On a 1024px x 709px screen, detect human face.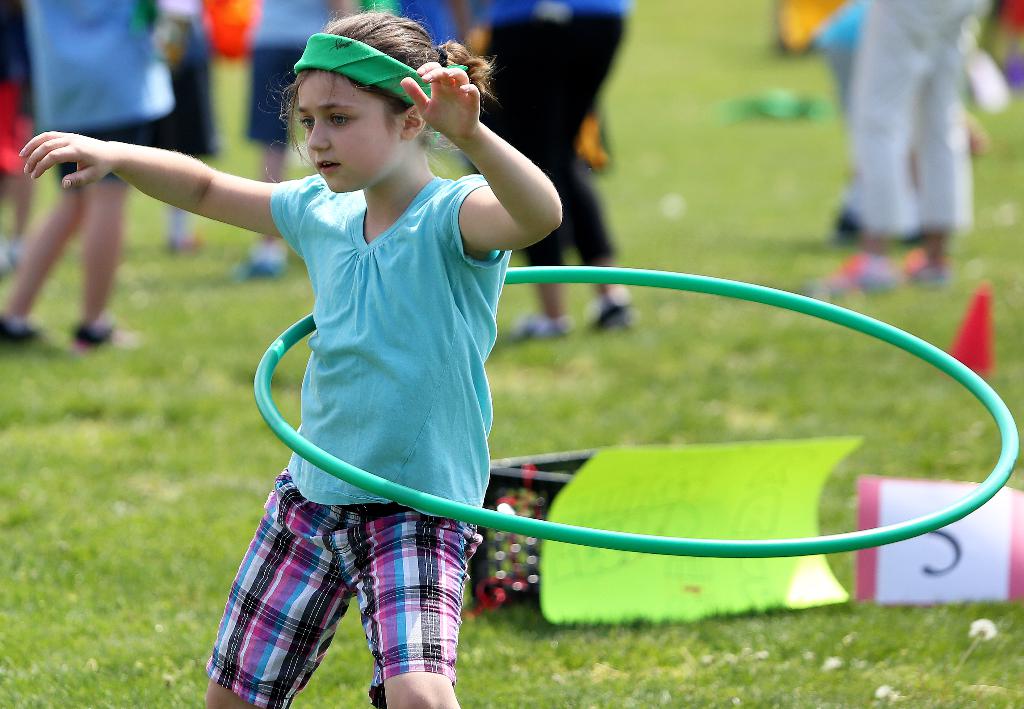
[left=291, top=65, right=404, bottom=194].
